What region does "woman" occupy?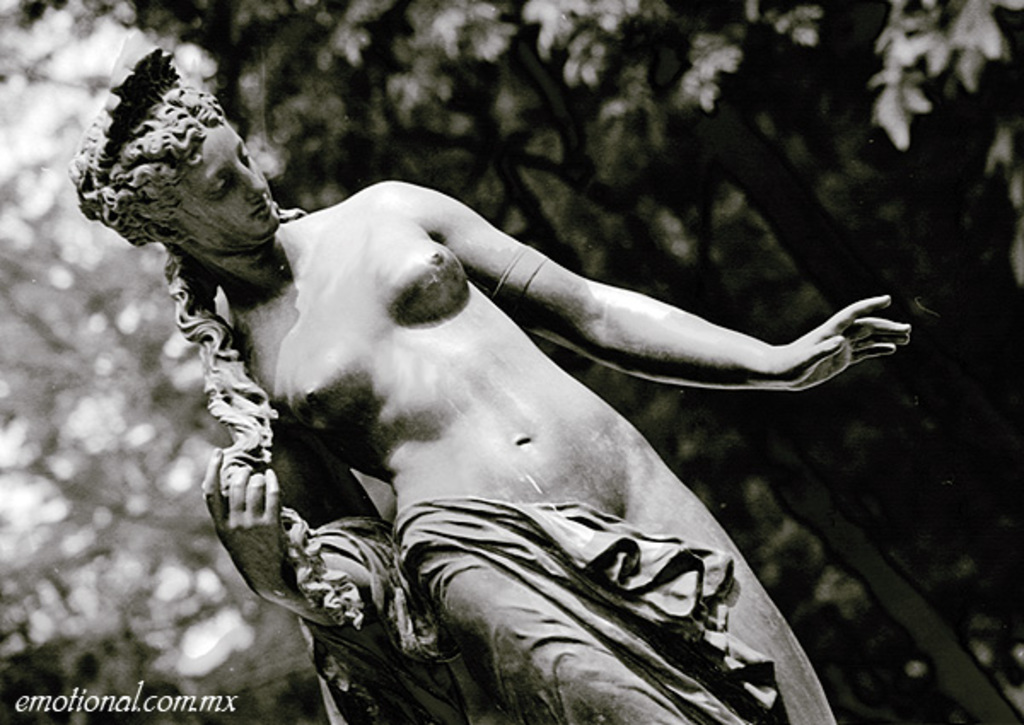
(left=150, top=102, right=870, bottom=708).
